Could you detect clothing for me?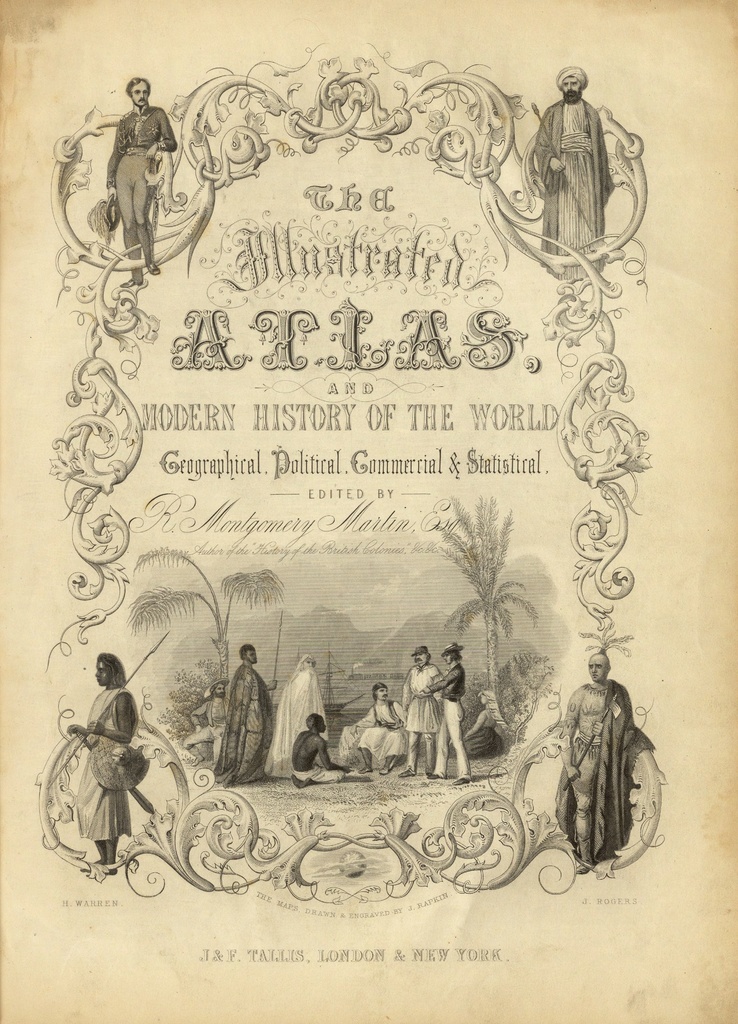
Detection result: (70, 676, 130, 838).
